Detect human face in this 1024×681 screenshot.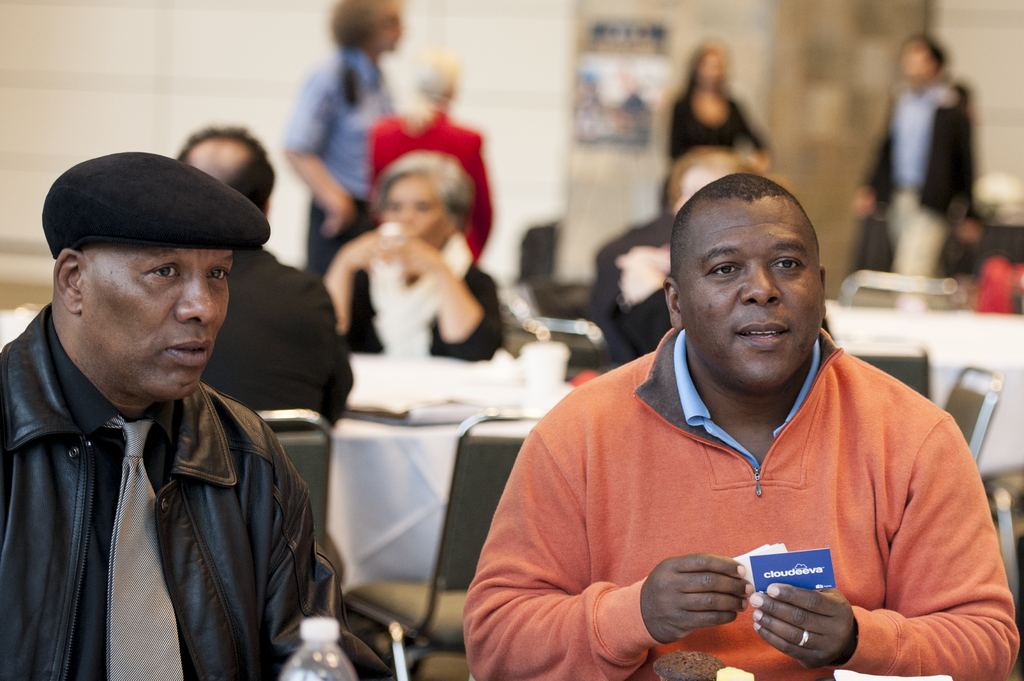
Detection: locate(700, 47, 726, 95).
